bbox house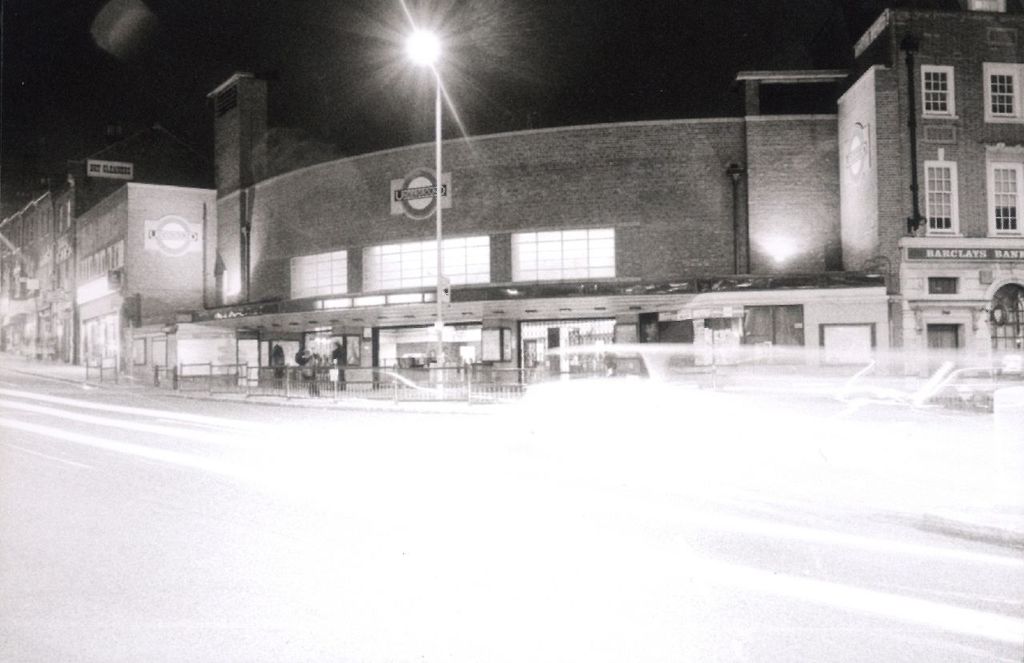
(x1=63, y1=184, x2=217, y2=383)
